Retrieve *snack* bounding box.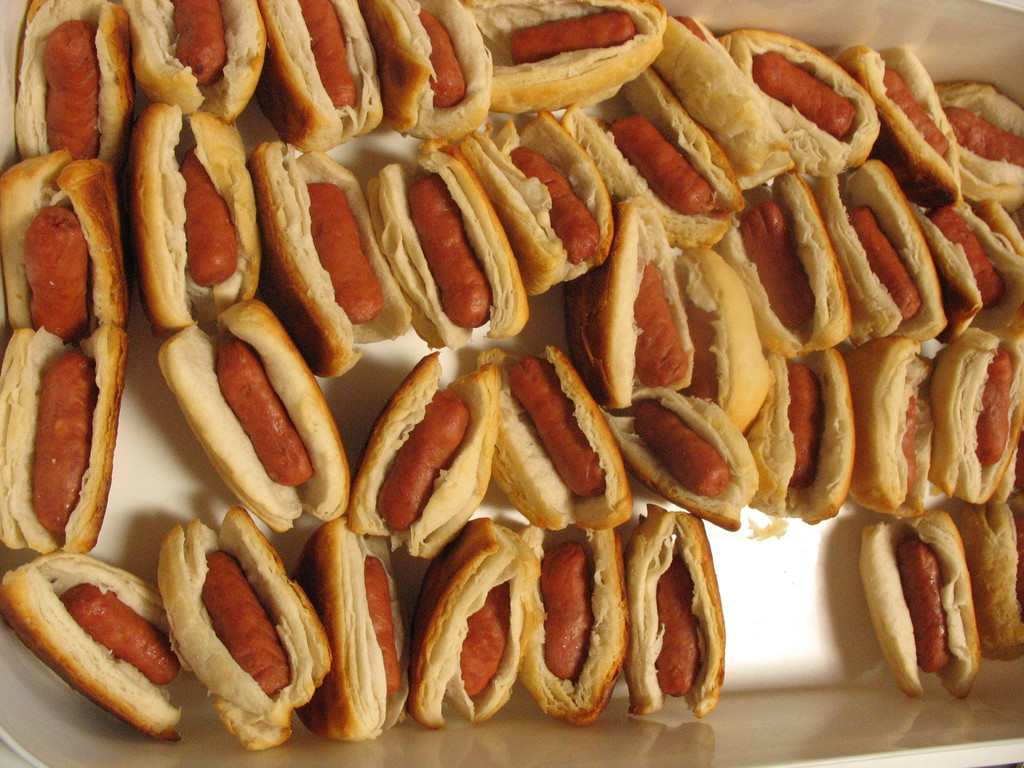
Bounding box: rect(247, 143, 406, 383).
